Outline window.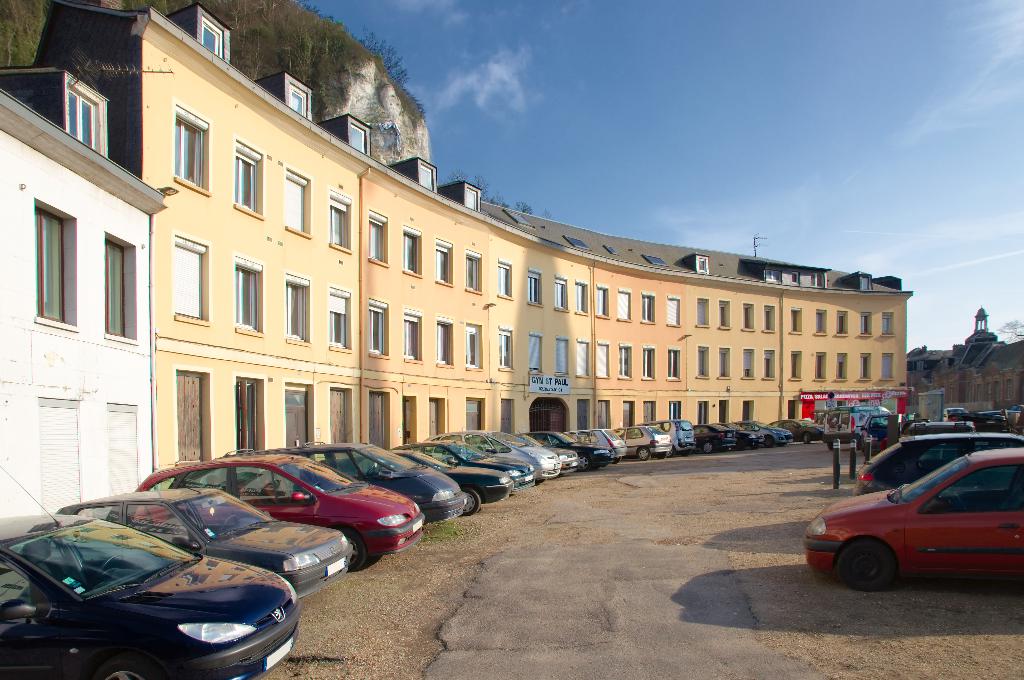
Outline: x1=369 y1=299 x2=387 y2=356.
